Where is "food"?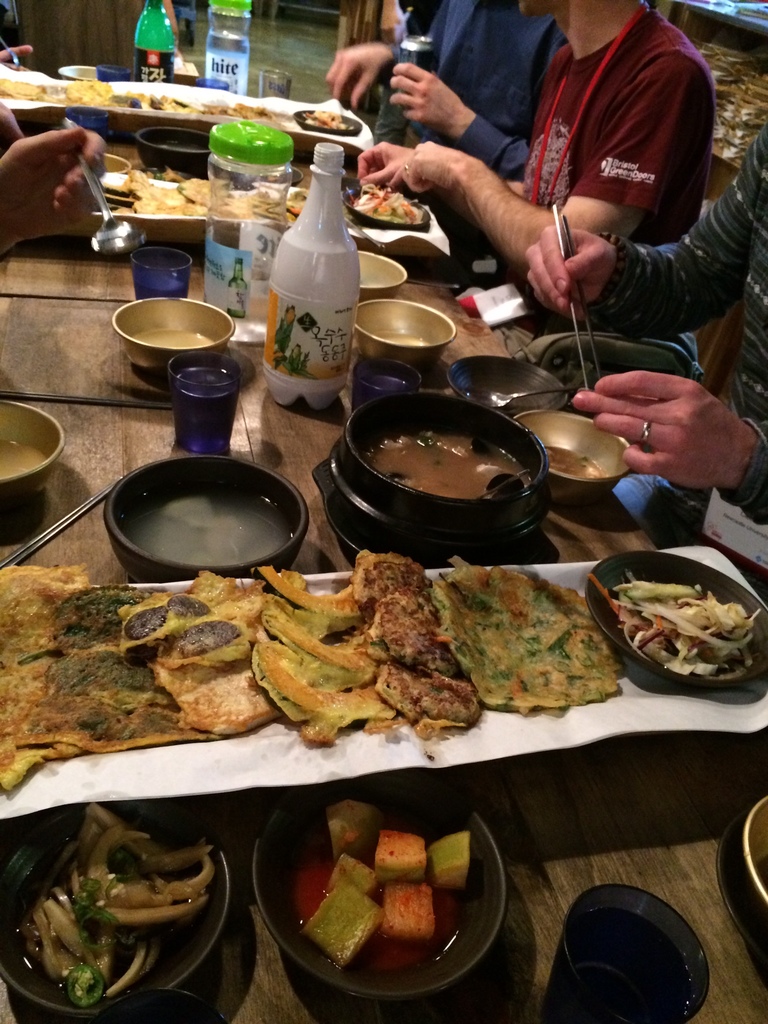
(751,824,767,929).
